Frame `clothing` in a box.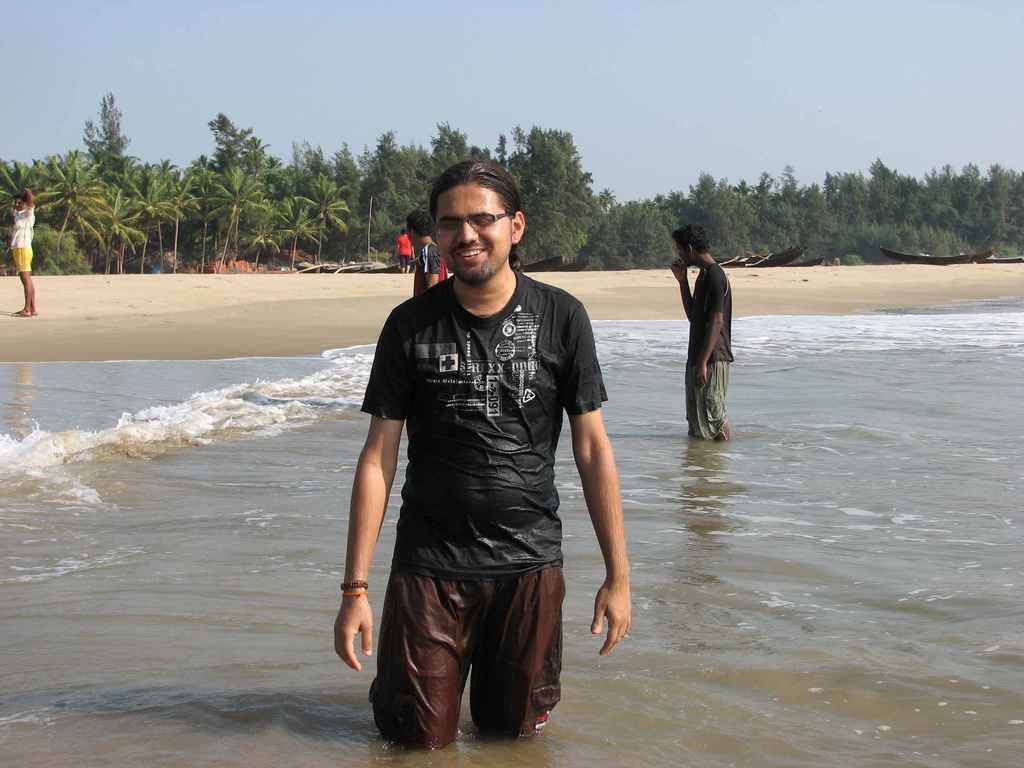
410/237/447/294.
